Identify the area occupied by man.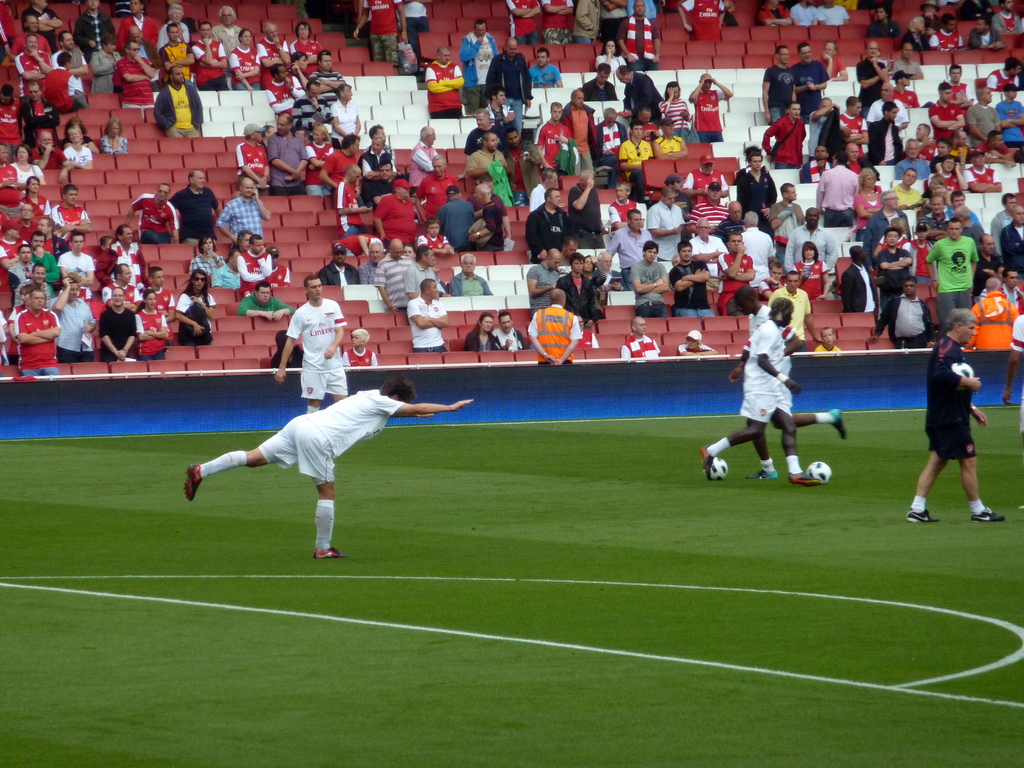
Area: crop(625, 237, 671, 316).
